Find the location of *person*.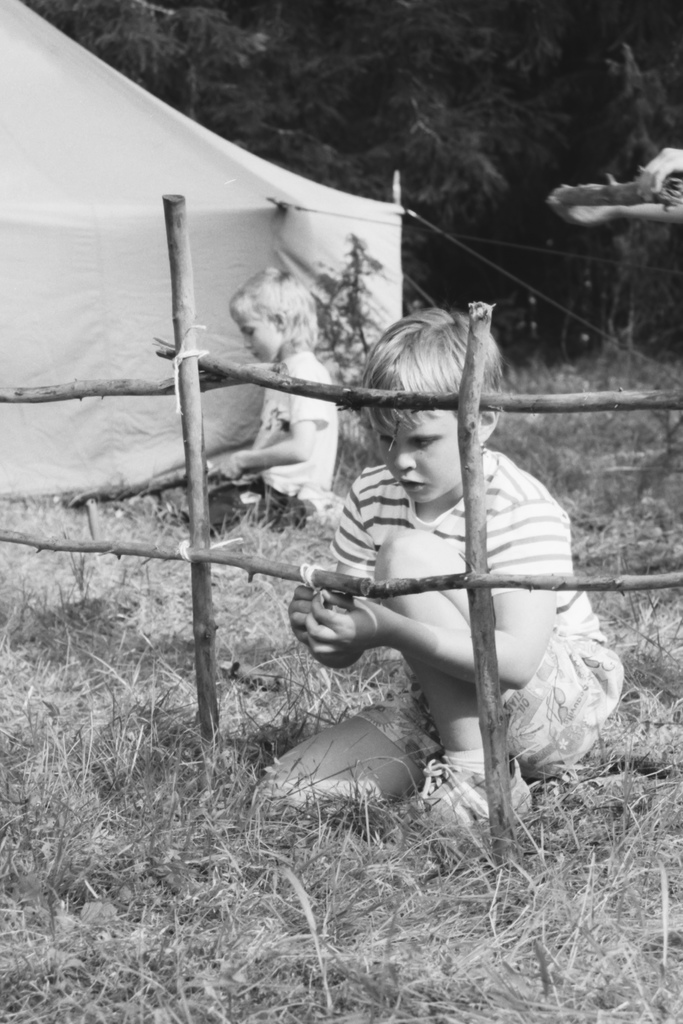
Location: x1=299, y1=322, x2=596, y2=831.
